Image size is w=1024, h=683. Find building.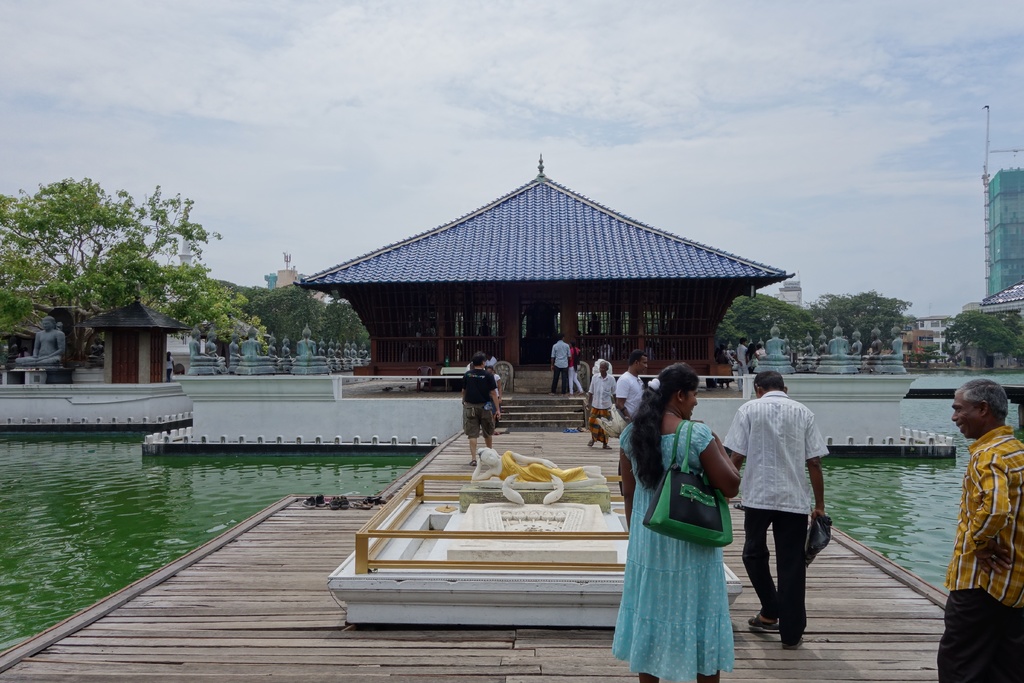
[293,154,780,403].
